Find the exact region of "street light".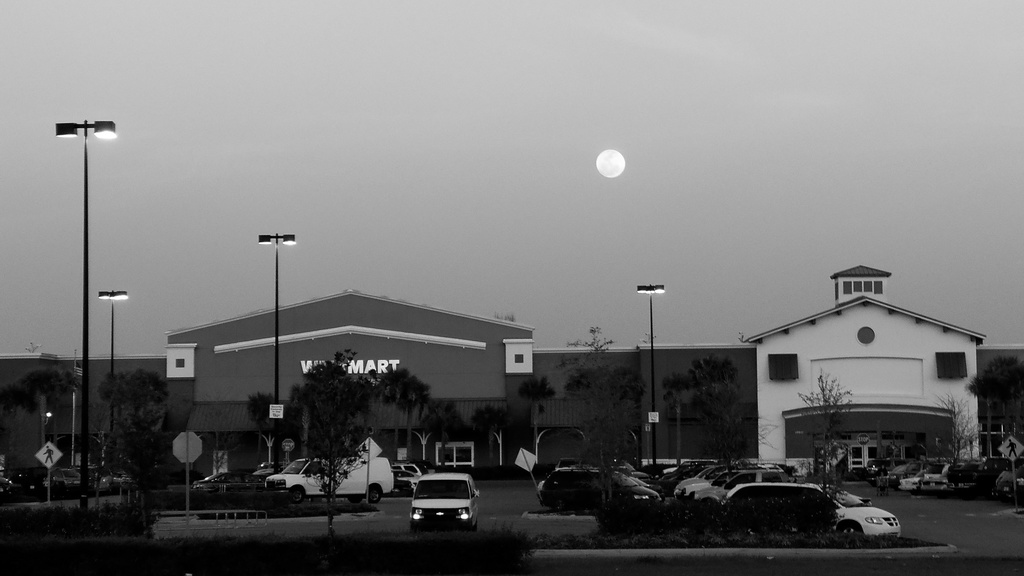
Exact region: detection(97, 287, 131, 475).
